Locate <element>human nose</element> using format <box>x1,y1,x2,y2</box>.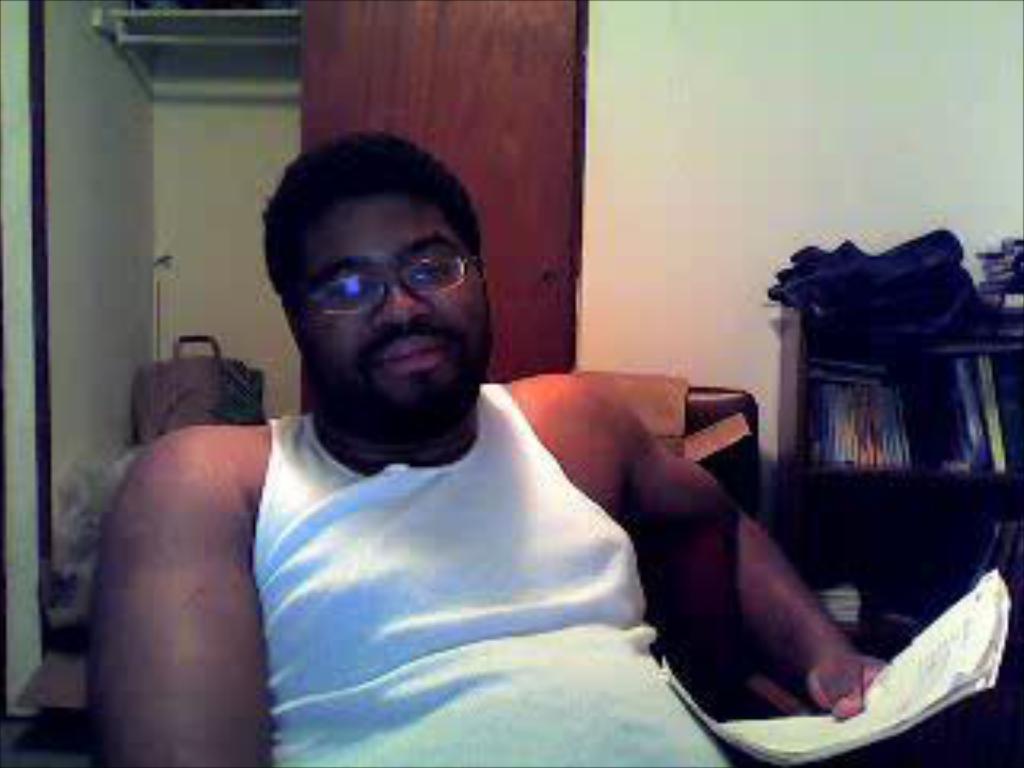
<box>352,272,432,339</box>.
